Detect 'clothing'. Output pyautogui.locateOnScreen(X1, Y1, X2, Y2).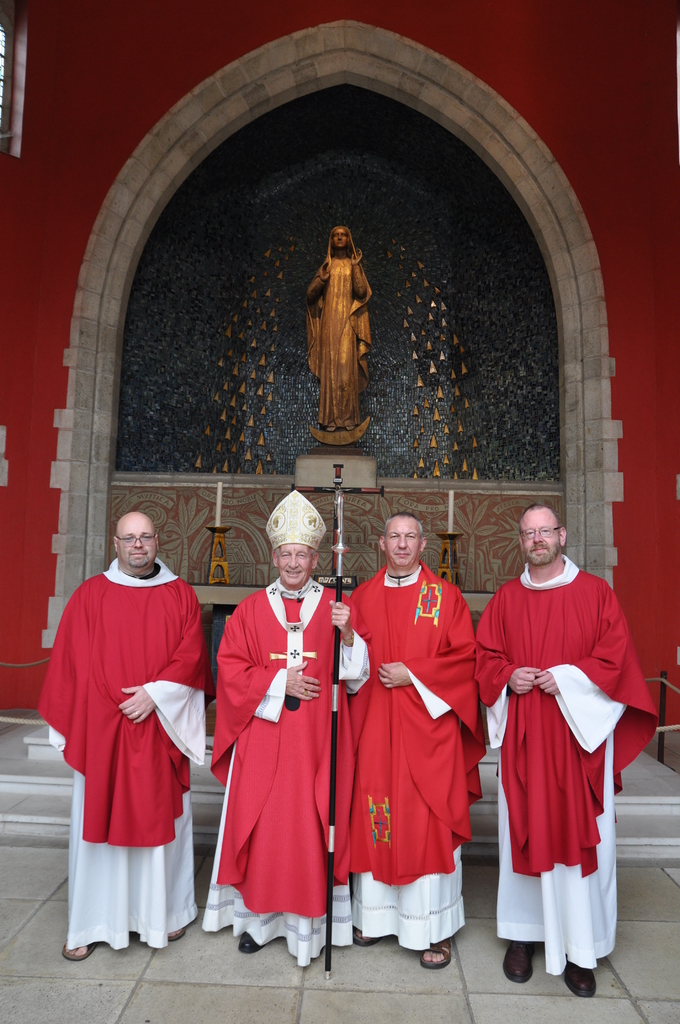
pyautogui.locateOnScreen(473, 554, 660, 975).
